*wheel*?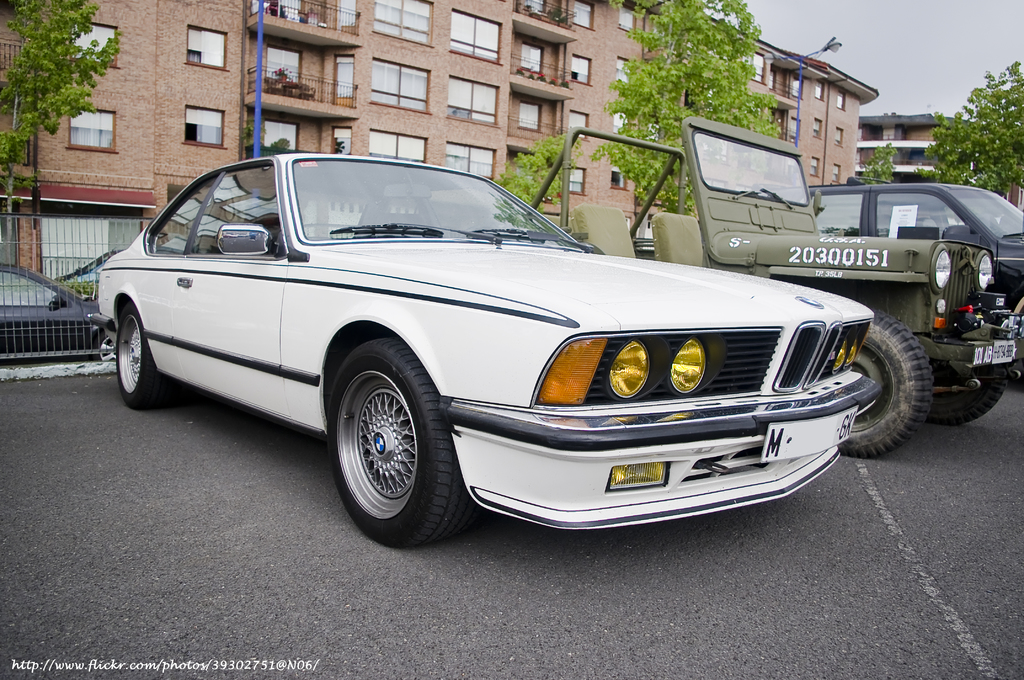
<box>324,336,486,551</box>
